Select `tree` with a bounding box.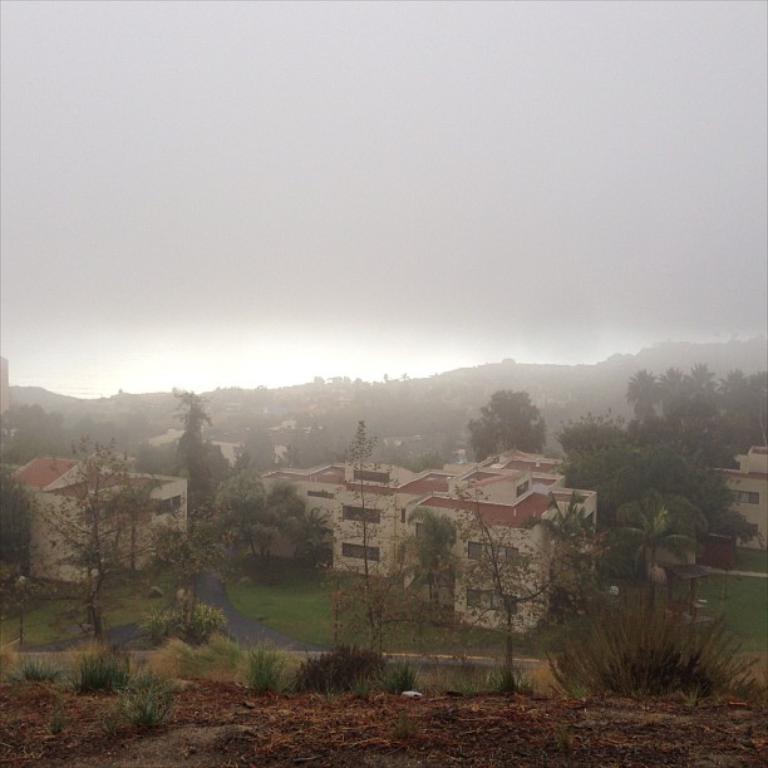
left=19, top=425, right=210, bottom=648.
